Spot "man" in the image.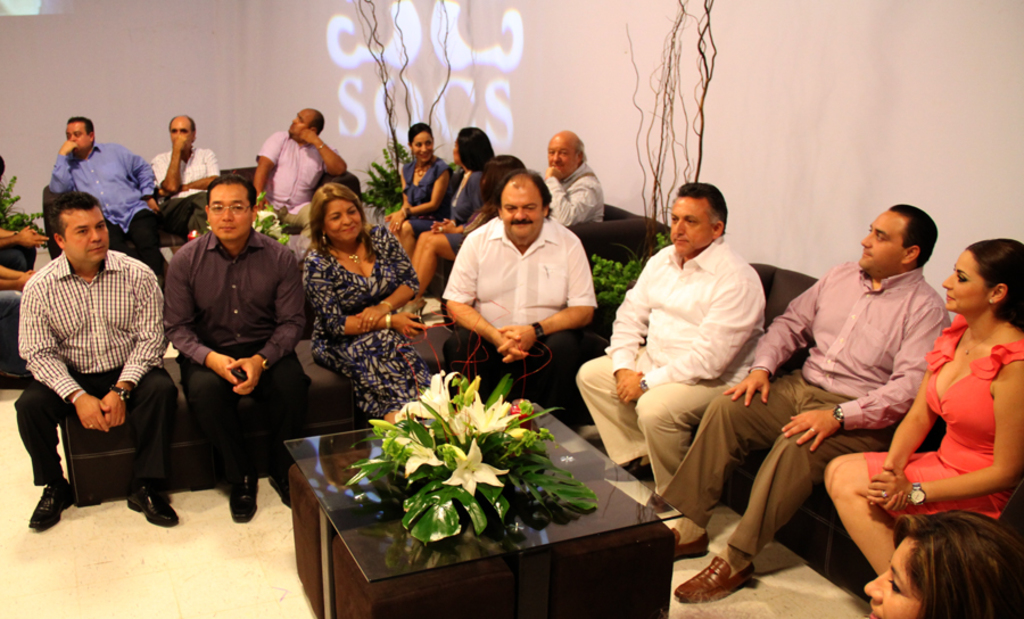
"man" found at x1=0 y1=267 x2=35 y2=385.
